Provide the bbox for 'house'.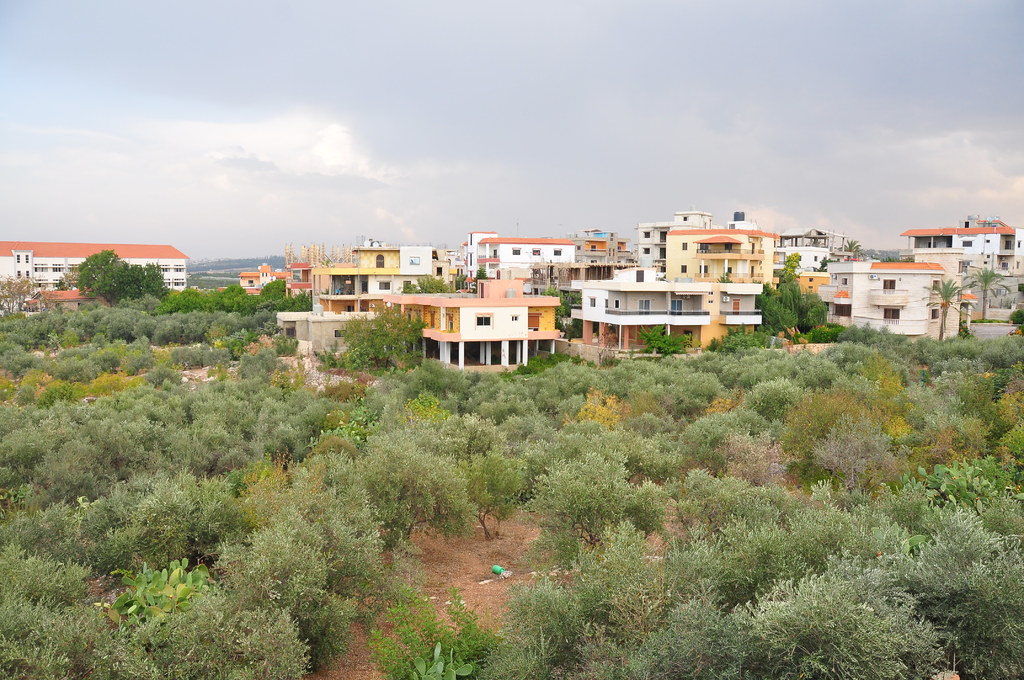
238/245/320/319.
